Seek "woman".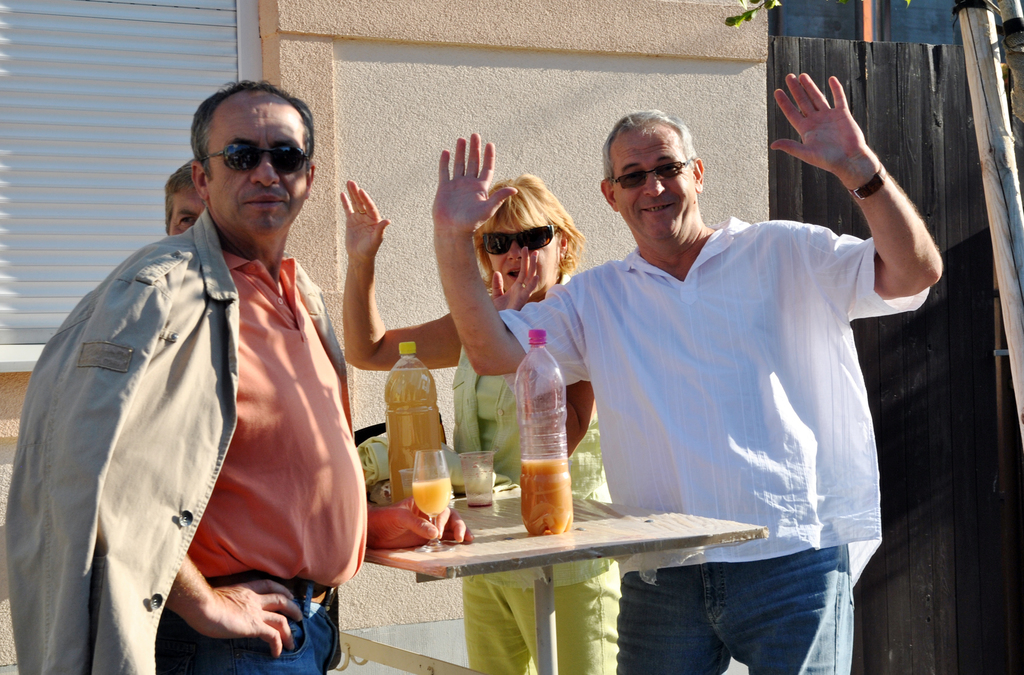
bbox(342, 168, 622, 674).
